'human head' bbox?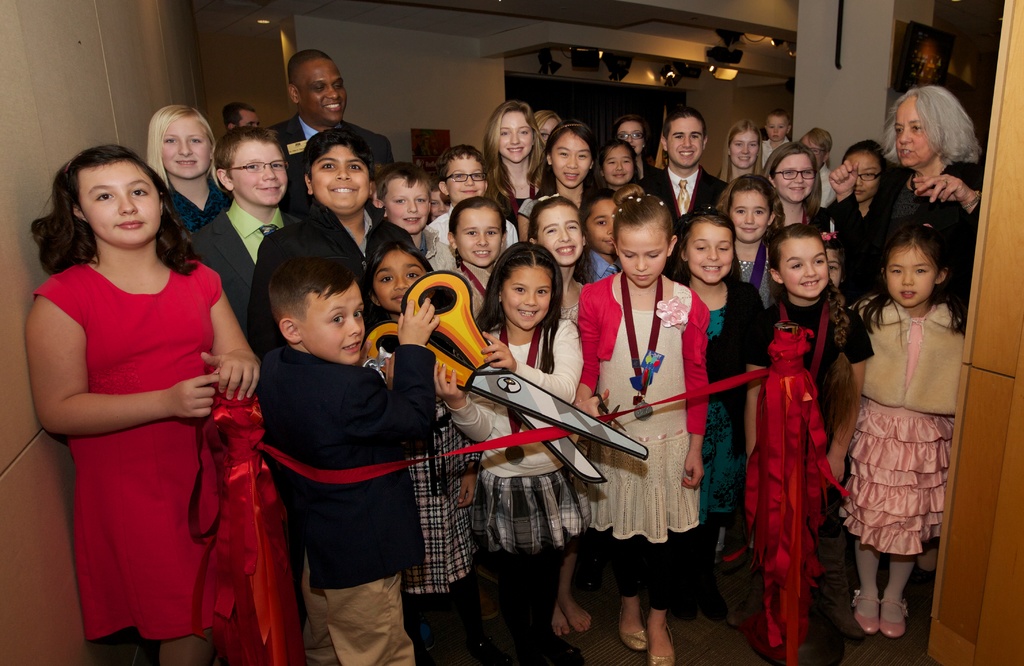
rect(224, 103, 262, 128)
